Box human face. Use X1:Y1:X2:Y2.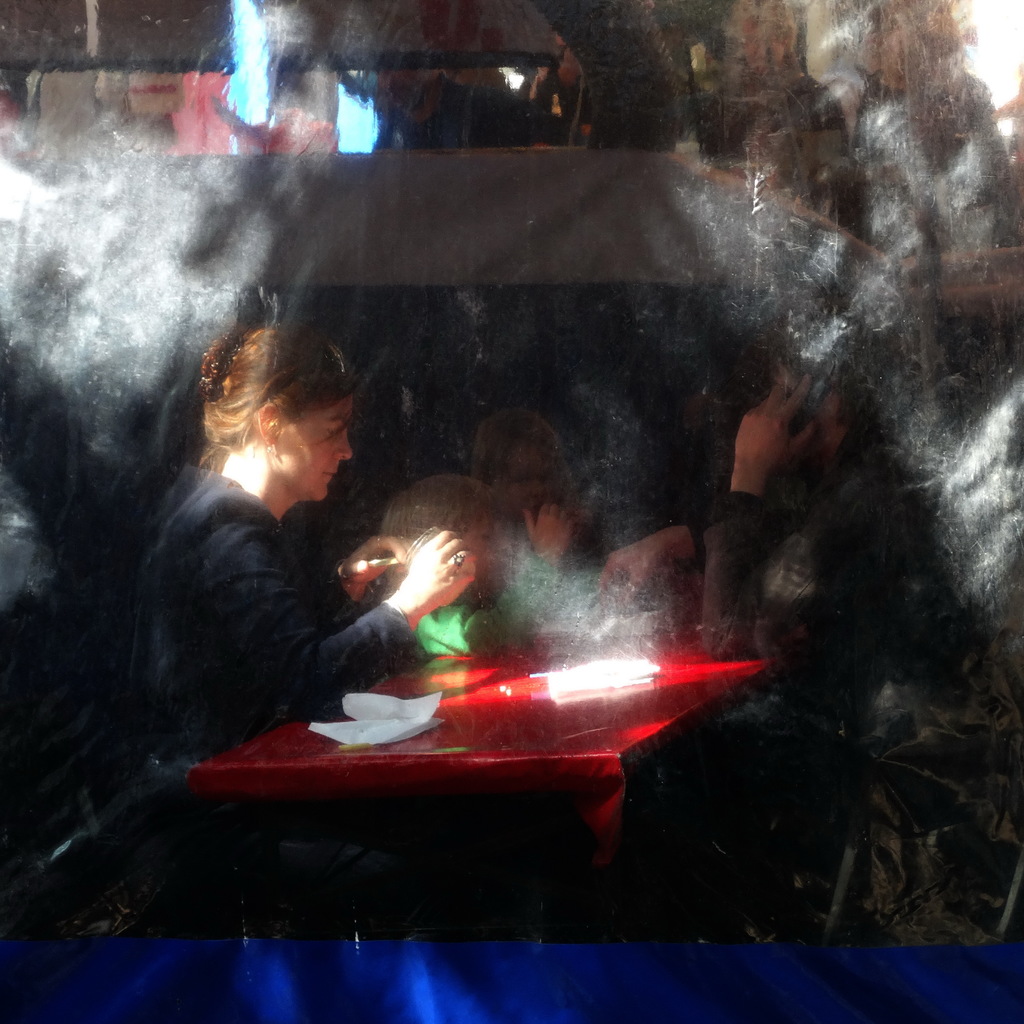
282:394:353:499.
